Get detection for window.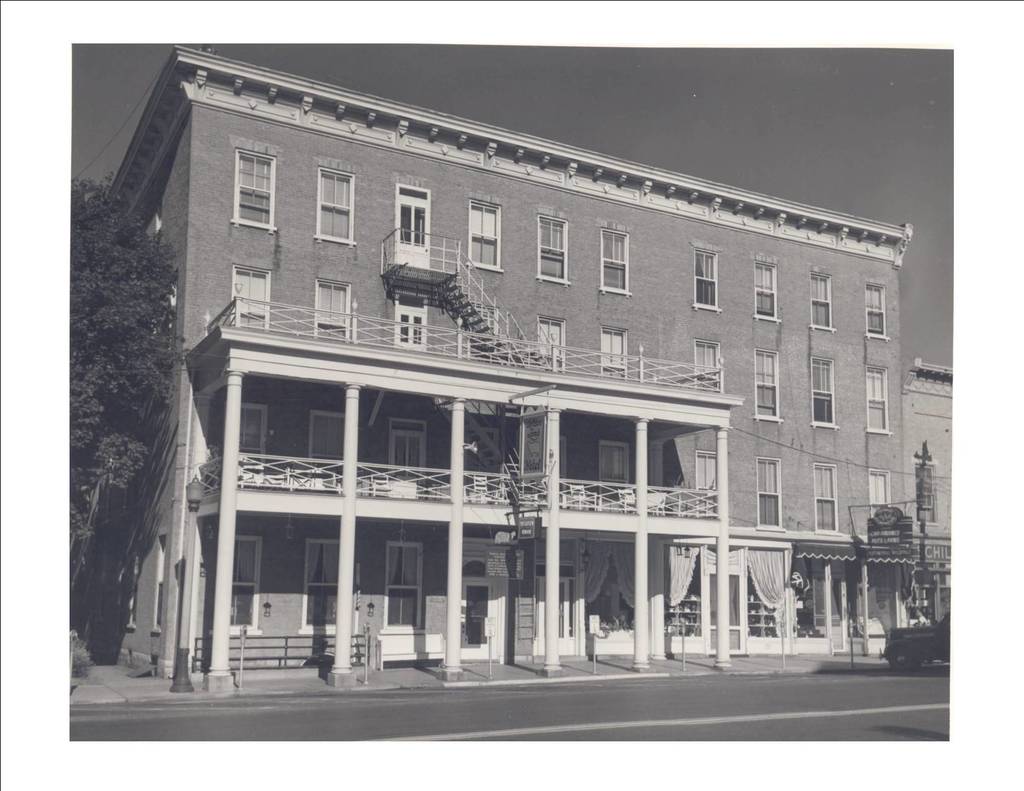
Detection: (x1=753, y1=350, x2=781, y2=422).
